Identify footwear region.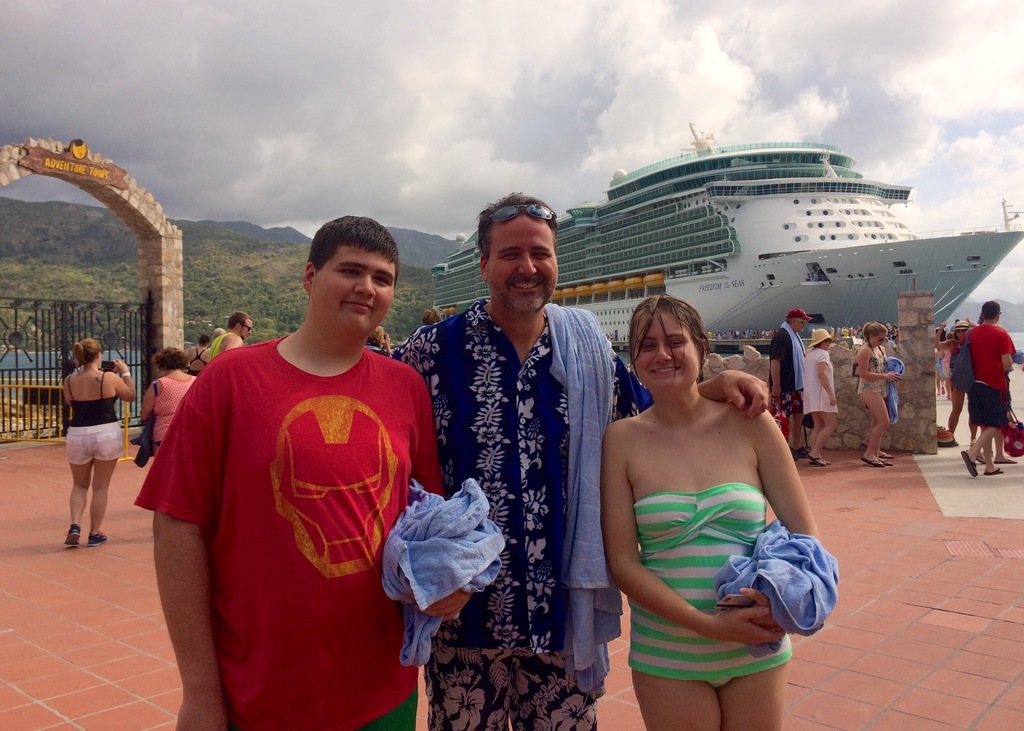
Region: (862,454,891,469).
